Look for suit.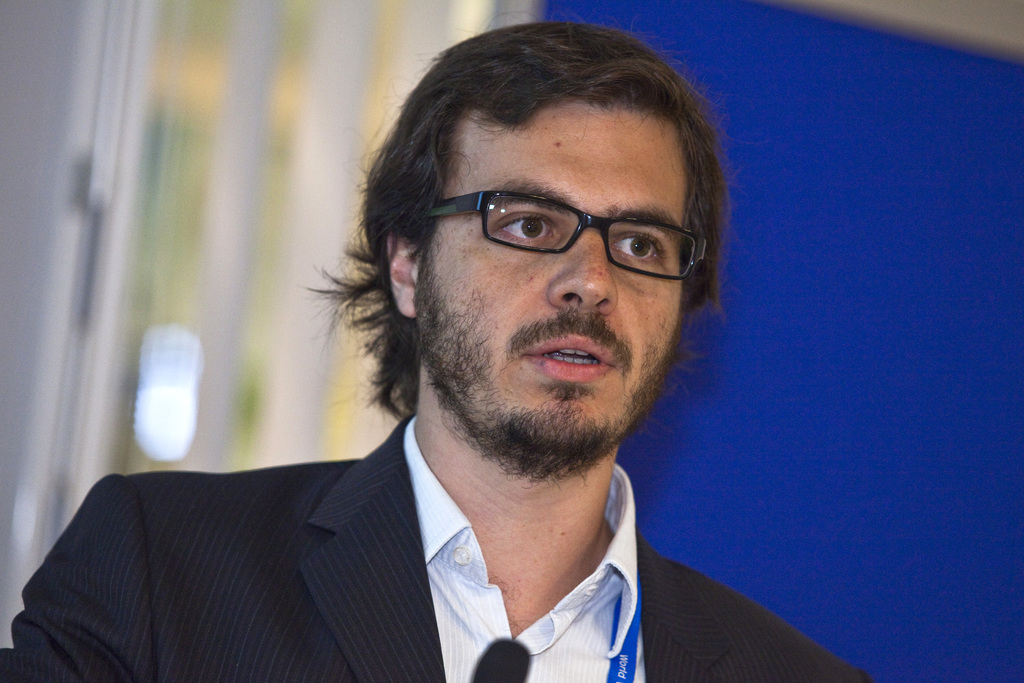
Found: rect(0, 410, 884, 682).
